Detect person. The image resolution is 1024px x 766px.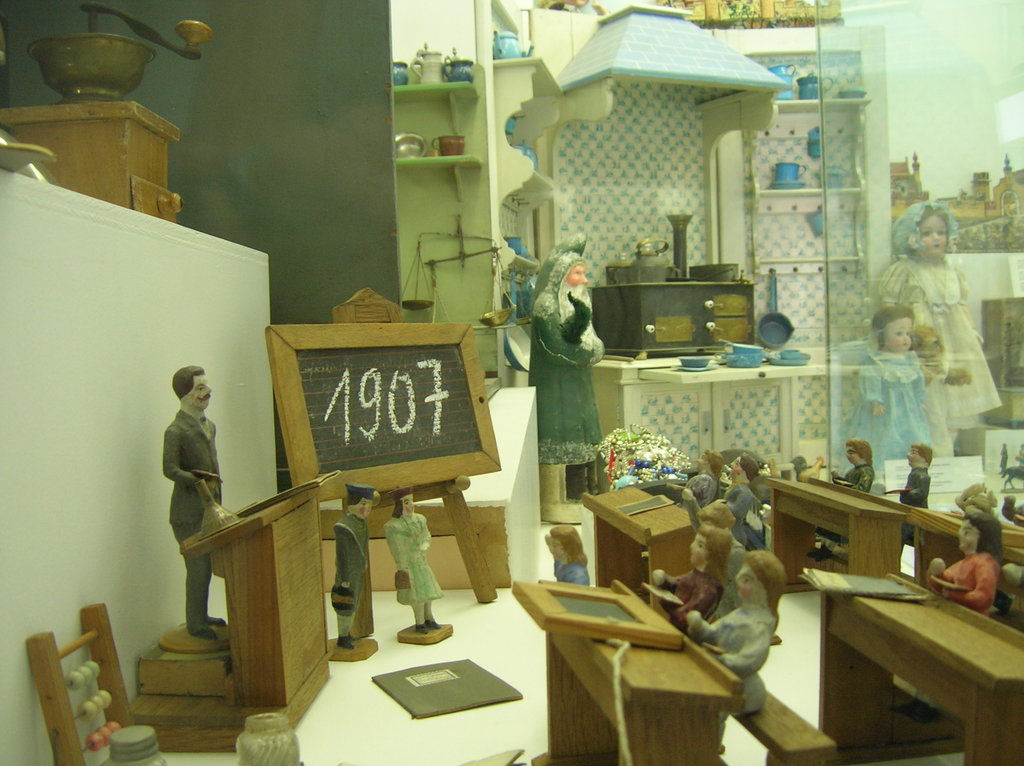
(531,253,610,525).
